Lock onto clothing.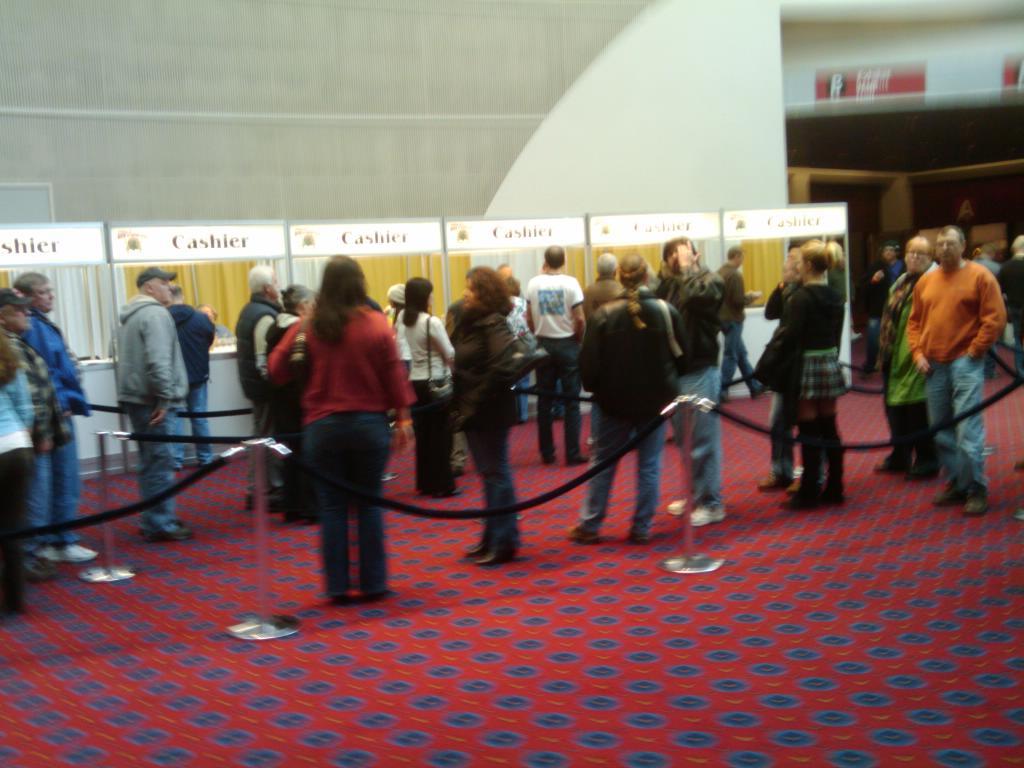
Locked: locate(231, 291, 281, 500).
